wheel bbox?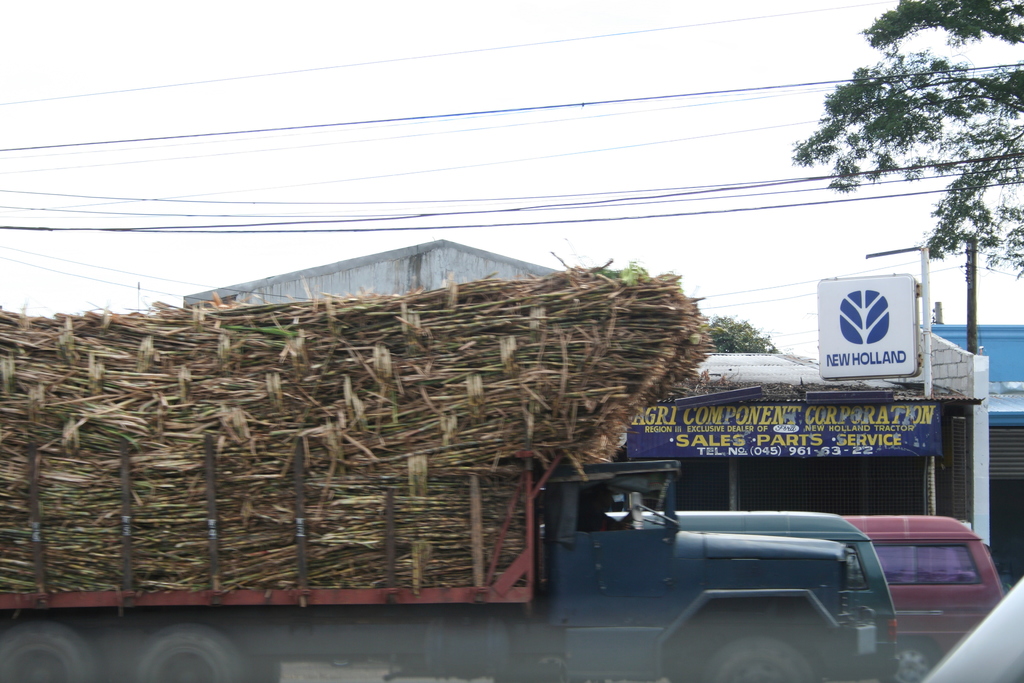
(left=0, top=620, right=93, bottom=682)
